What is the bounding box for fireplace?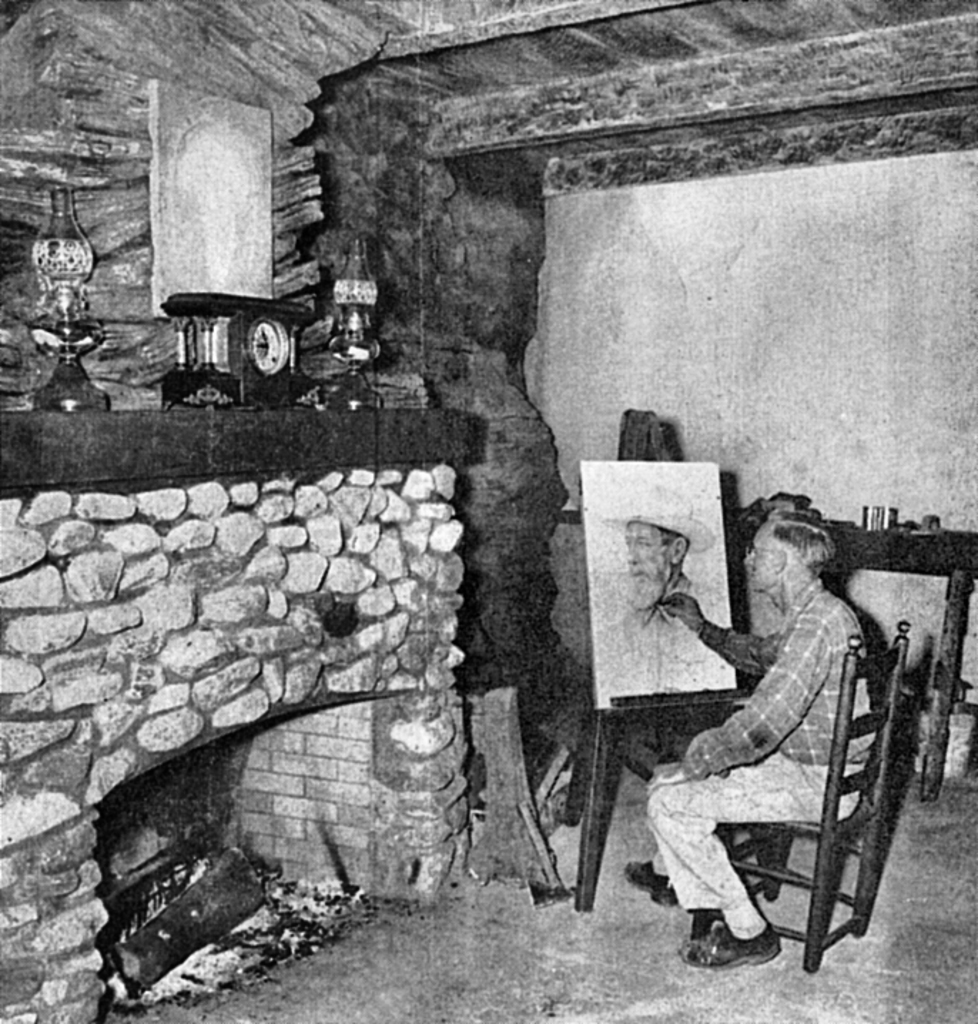
x1=0 y1=406 x2=482 y2=1023.
